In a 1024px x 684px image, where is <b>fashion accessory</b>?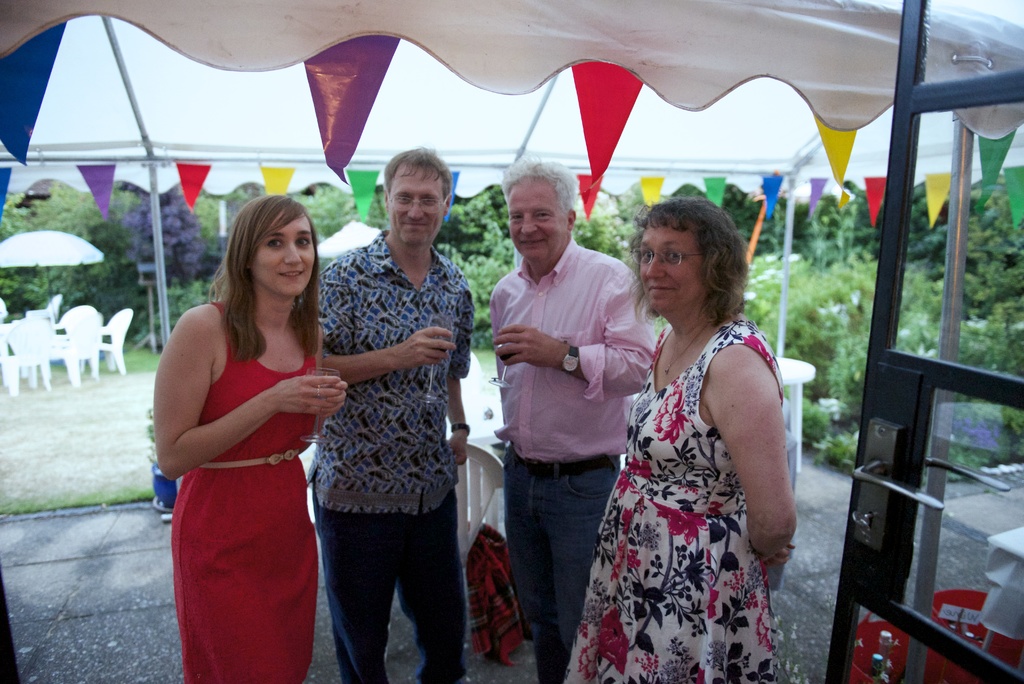
{"x1": 664, "y1": 318, "x2": 711, "y2": 376}.
